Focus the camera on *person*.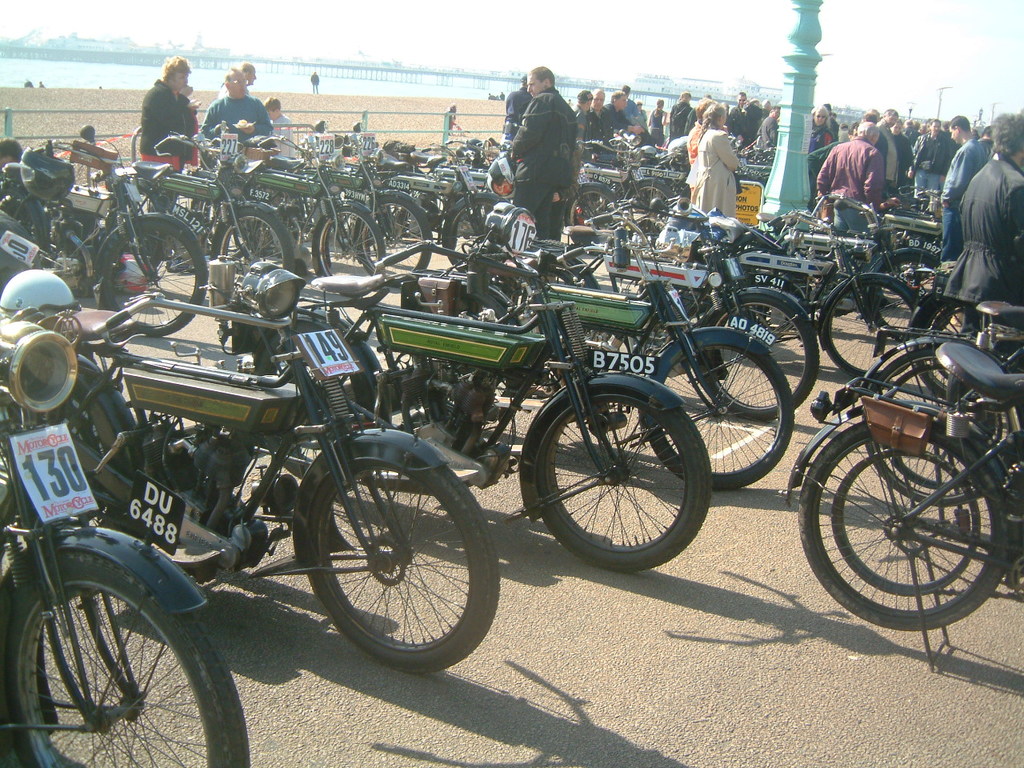
Focus region: bbox=(215, 63, 259, 115).
